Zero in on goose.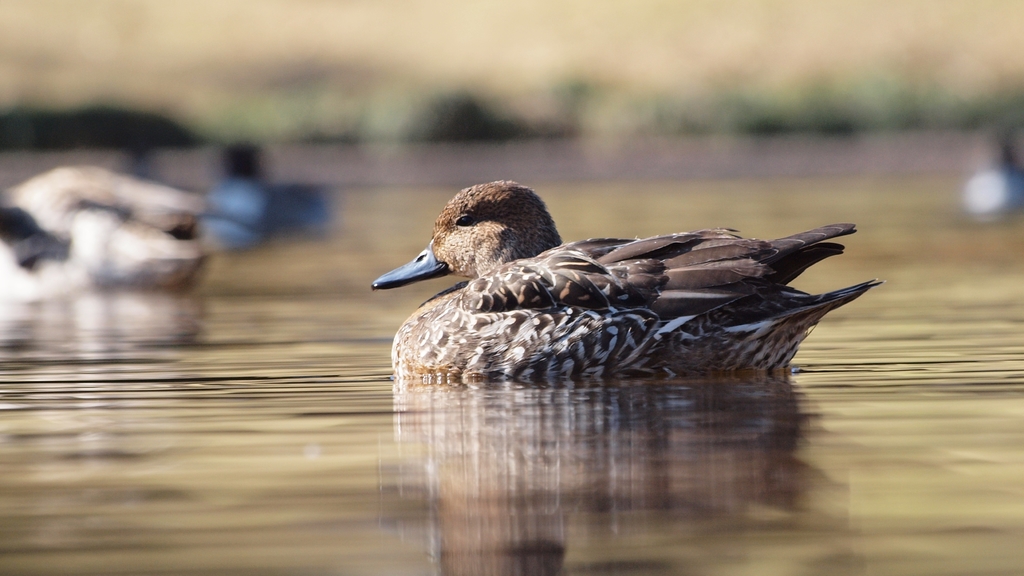
Zeroed in: bbox=(372, 177, 878, 383).
